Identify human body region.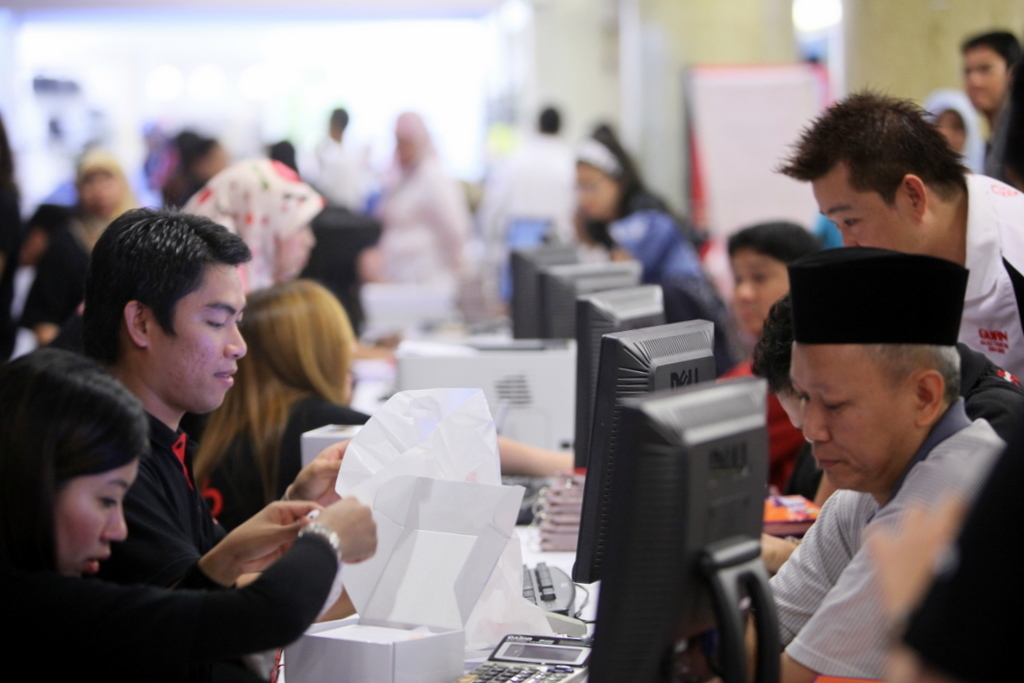
Region: detection(102, 397, 349, 584).
